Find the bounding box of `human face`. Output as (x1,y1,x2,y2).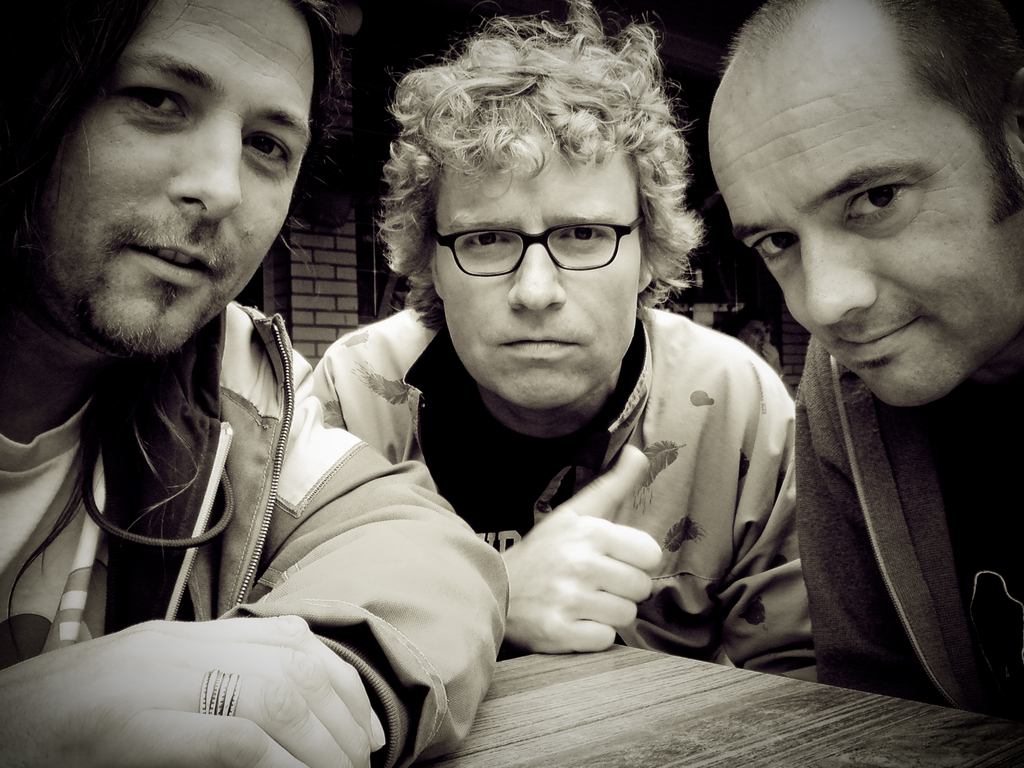
(68,0,319,356).
